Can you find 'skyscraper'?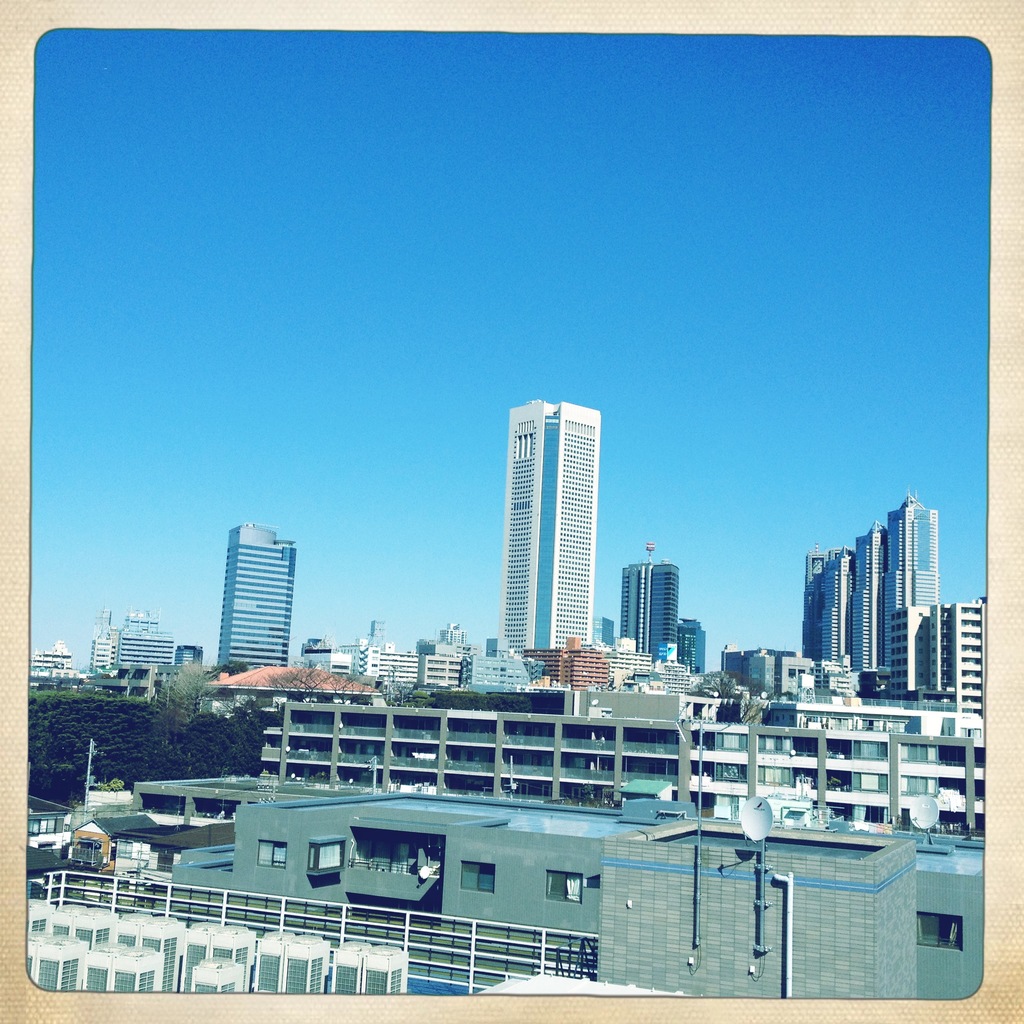
Yes, bounding box: bbox=(499, 383, 591, 659).
